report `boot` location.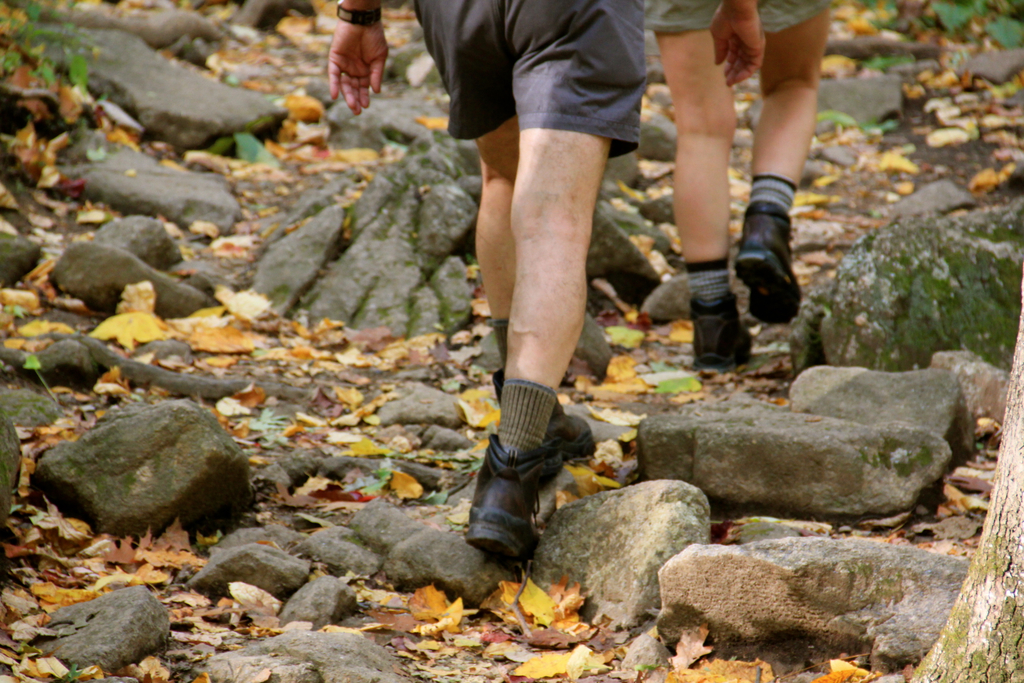
Report: l=689, t=288, r=754, b=393.
